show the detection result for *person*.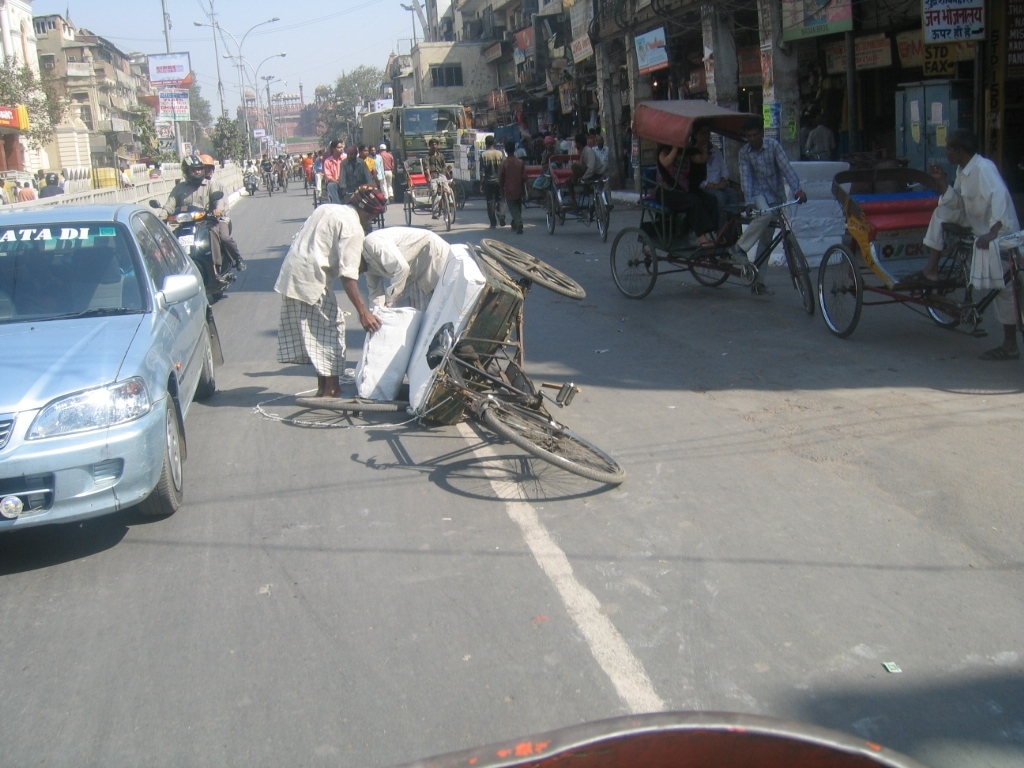
<box>152,155,222,276</box>.
